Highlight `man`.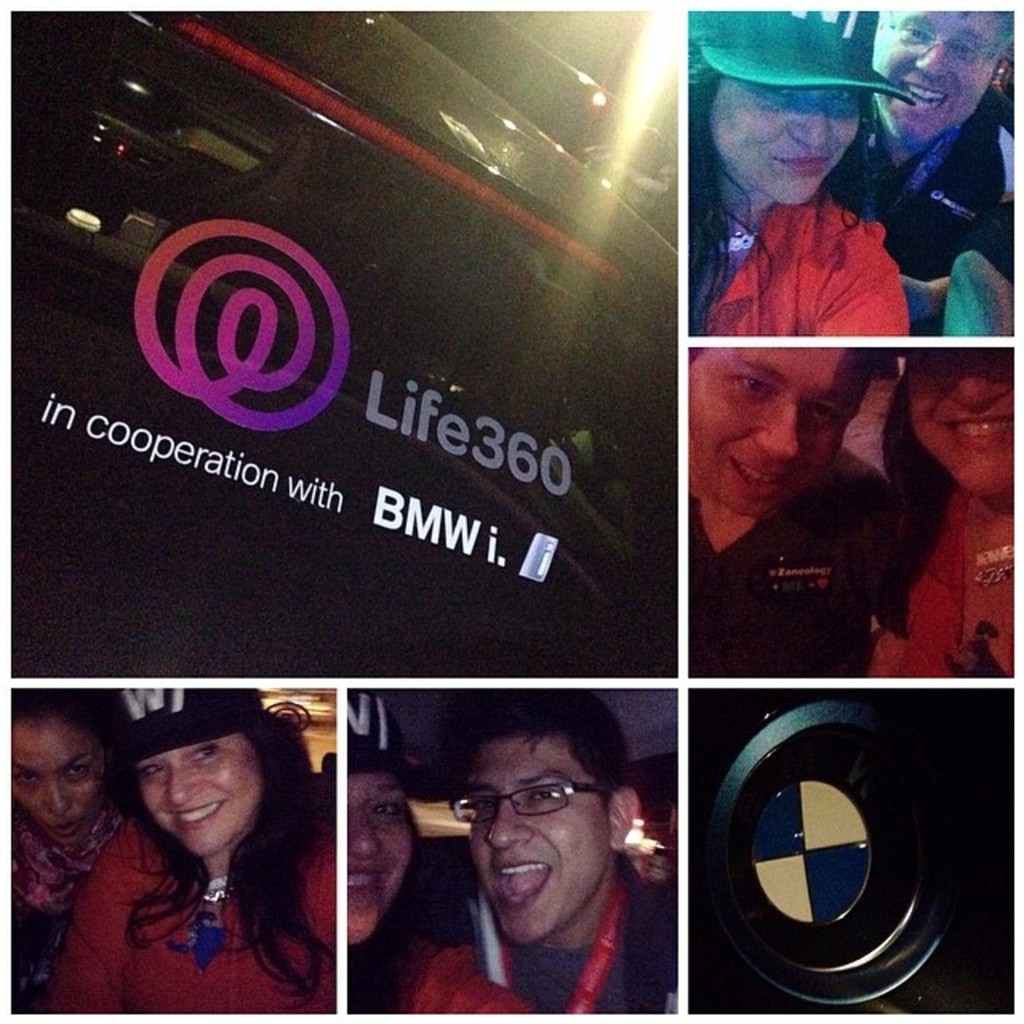
Highlighted region: {"left": 686, "top": 347, "right": 915, "bottom": 680}.
